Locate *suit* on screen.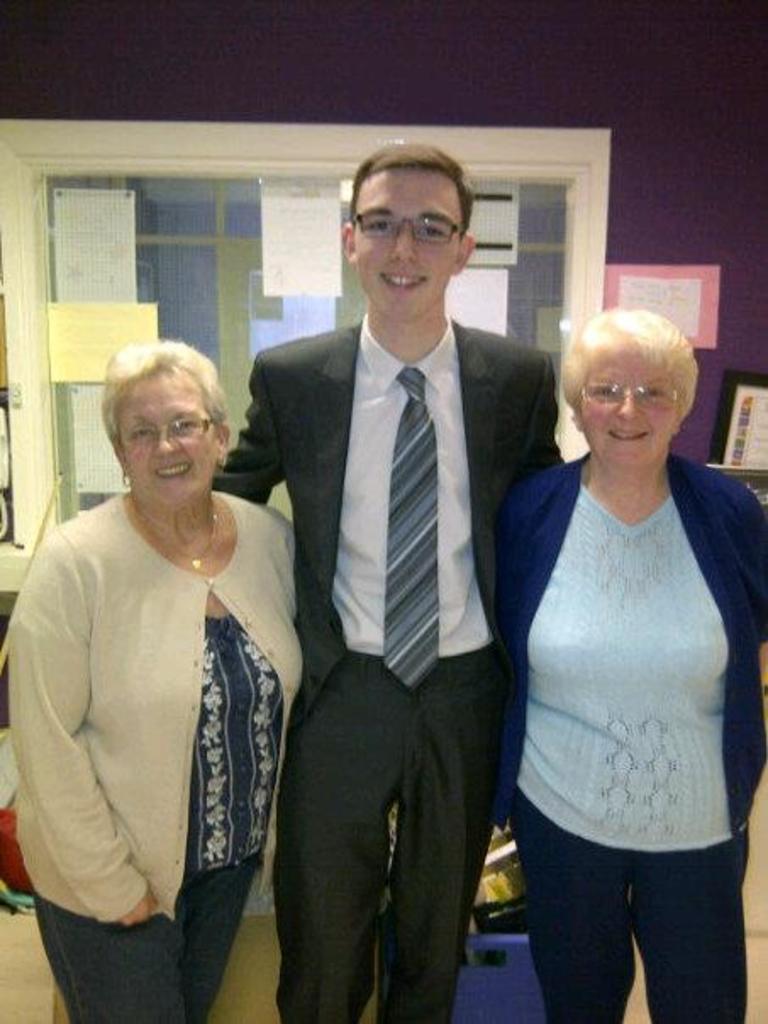
On screen at detection(266, 170, 558, 1012).
